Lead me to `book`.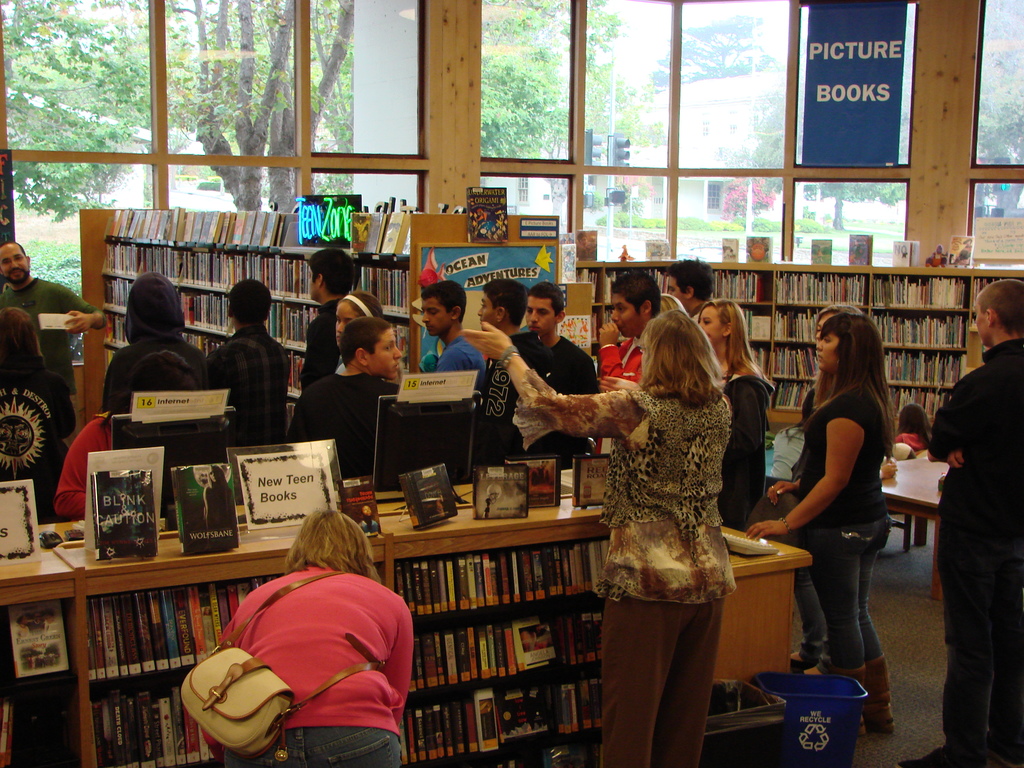
Lead to left=473, top=463, right=530, bottom=520.
